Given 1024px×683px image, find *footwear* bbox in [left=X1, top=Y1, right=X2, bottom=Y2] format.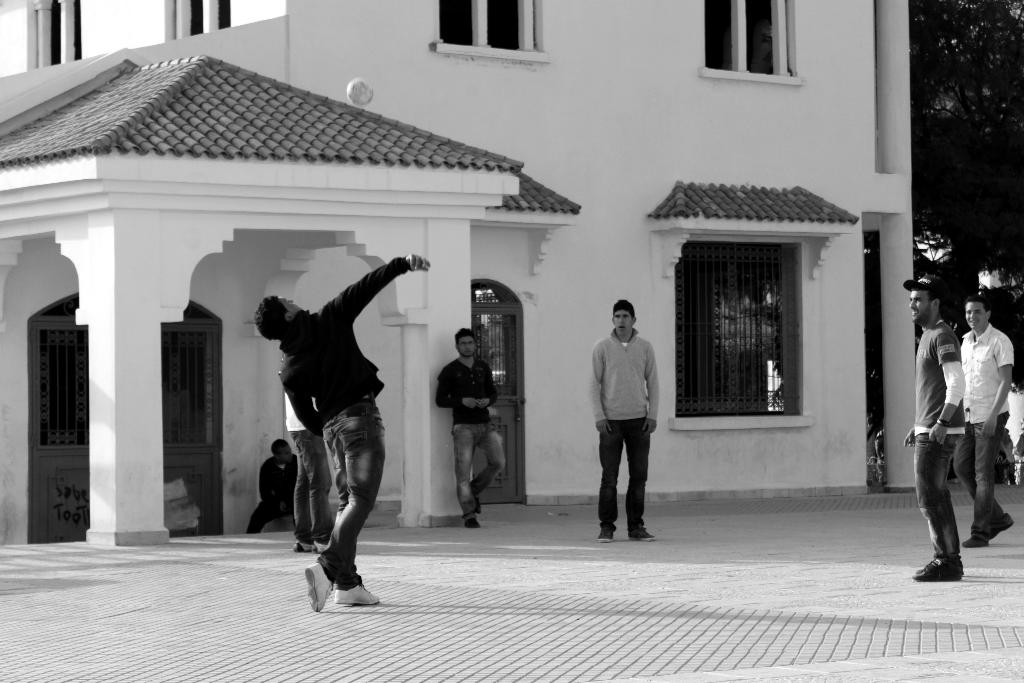
[left=598, top=531, right=616, bottom=543].
